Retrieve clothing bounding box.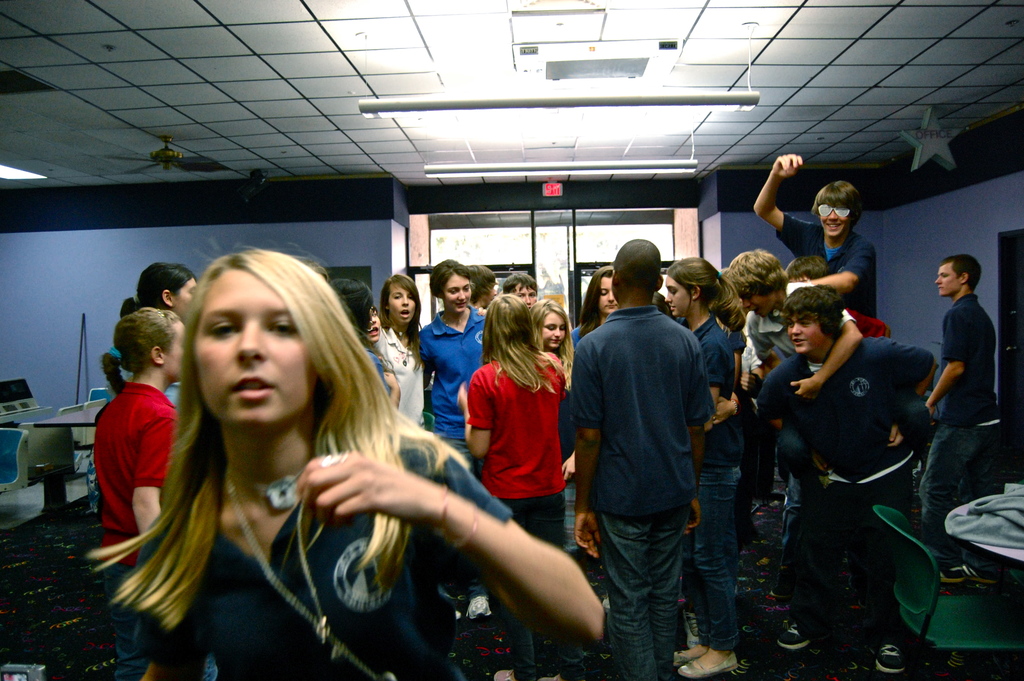
Bounding box: pyautogui.locateOnScreen(787, 480, 920, 673).
